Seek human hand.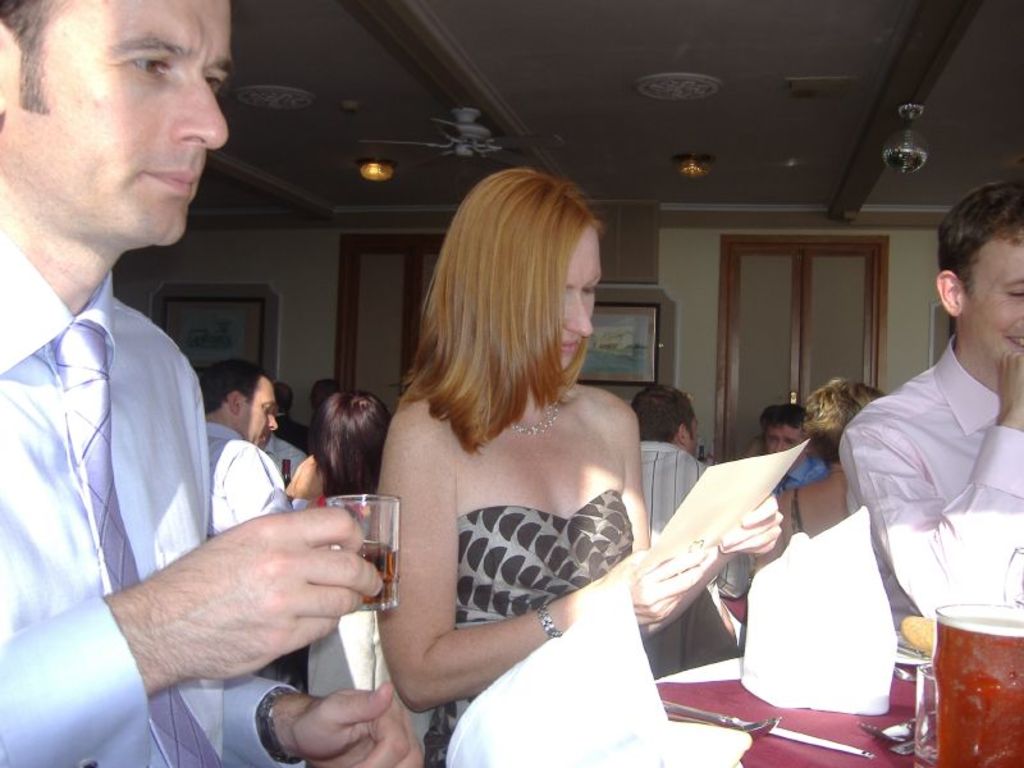
bbox=[607, 548, 719, 625].
